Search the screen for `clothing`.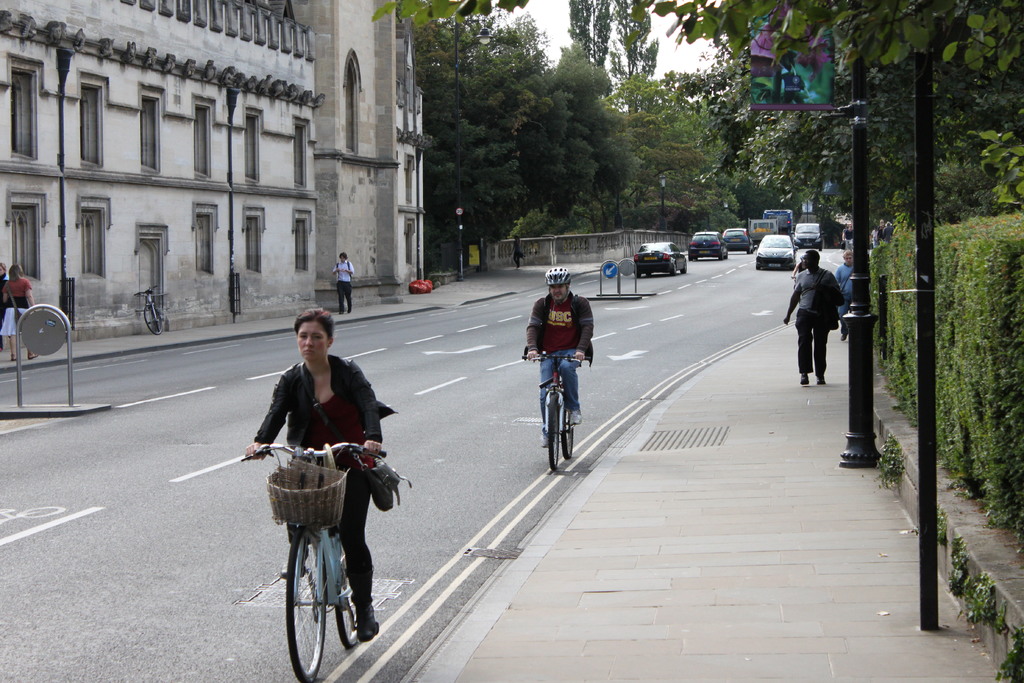
Found at bbox=(333, 261, 353, 307).
